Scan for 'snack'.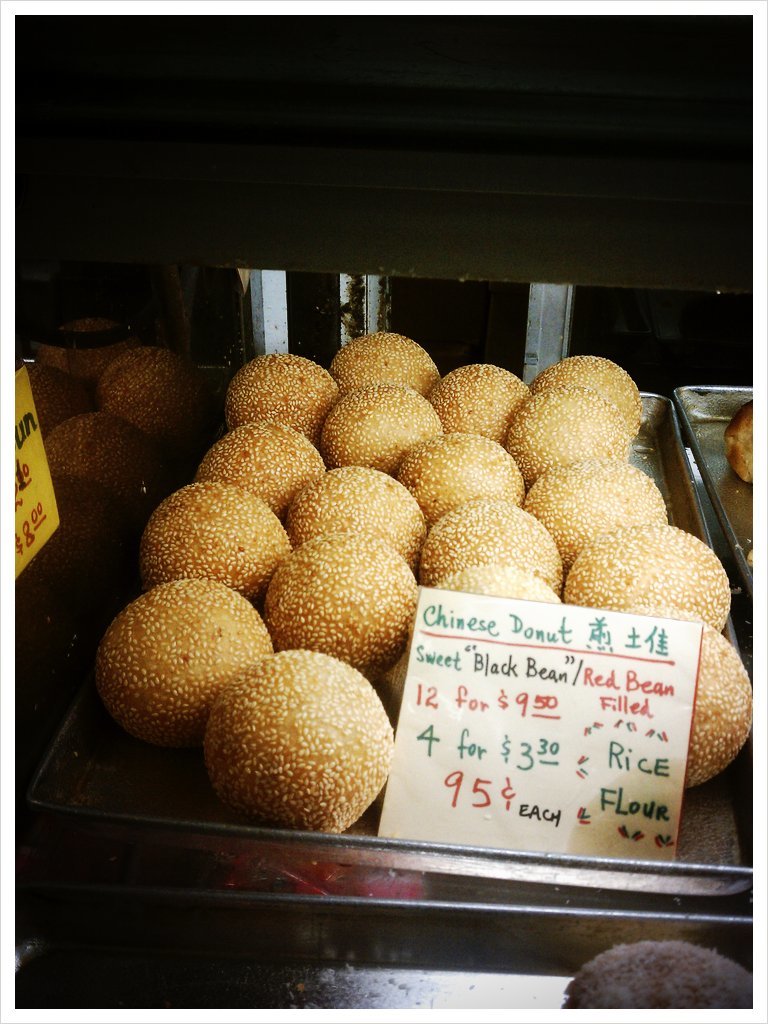
Scan result: 284, 468, 424, 572.
